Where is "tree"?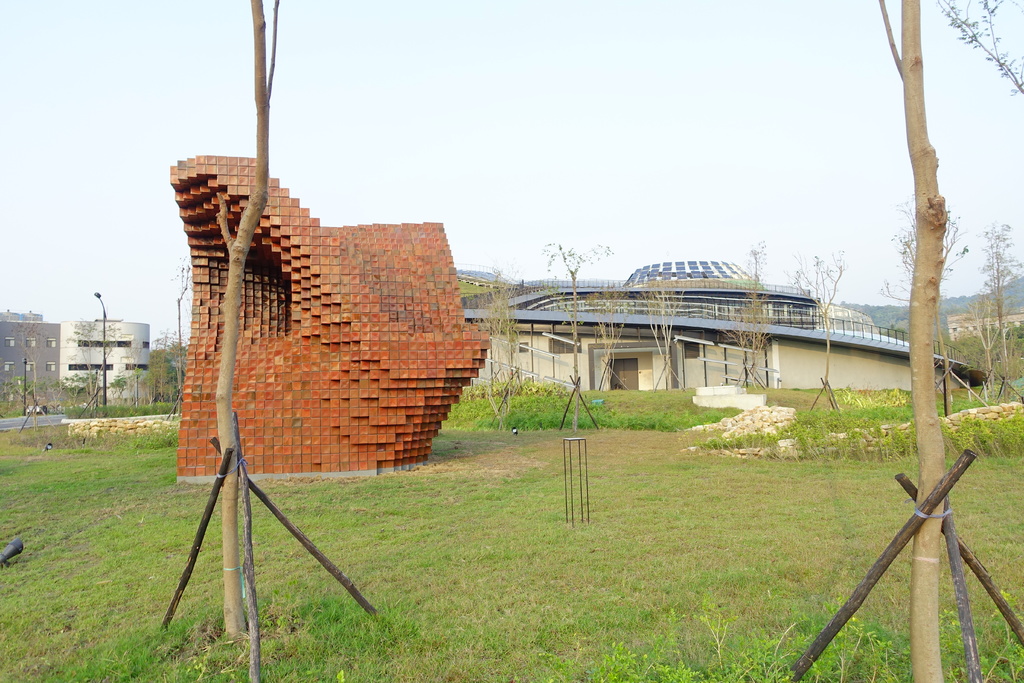
bbox=(170, 252, 194, 406).
